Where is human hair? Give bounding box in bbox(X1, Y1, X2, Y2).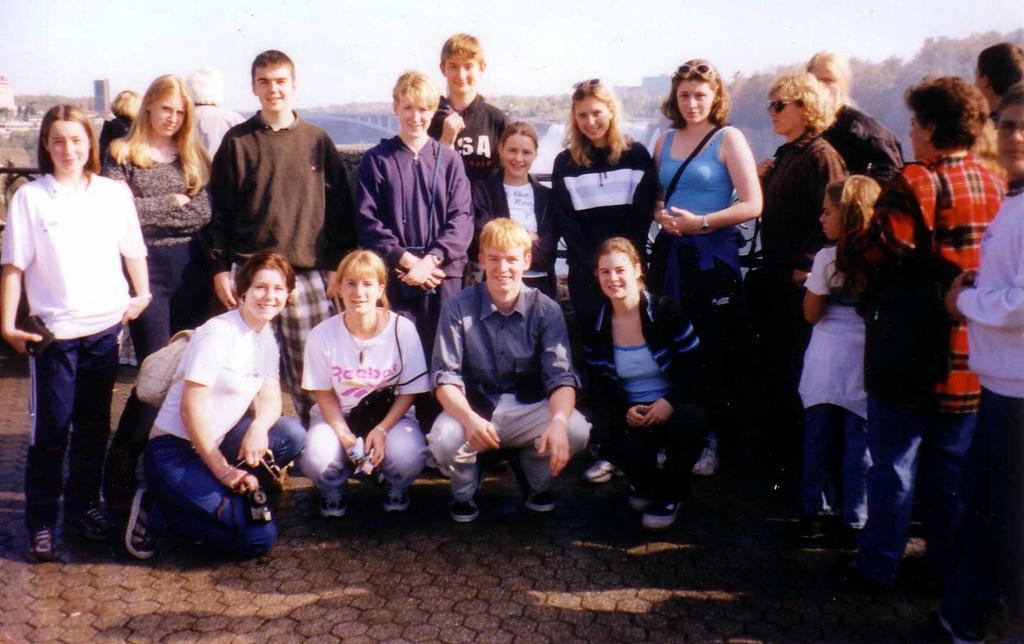
bbox(997, 76, 1023, 115).
